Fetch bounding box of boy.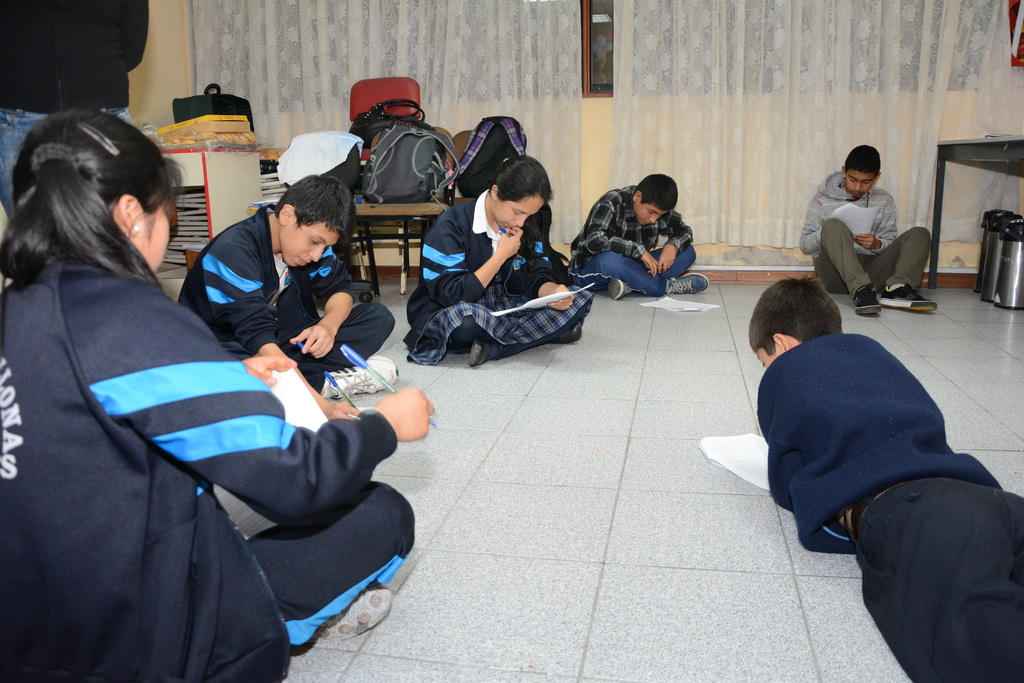
Bbox: BBox(797, 140, 924, 308).
